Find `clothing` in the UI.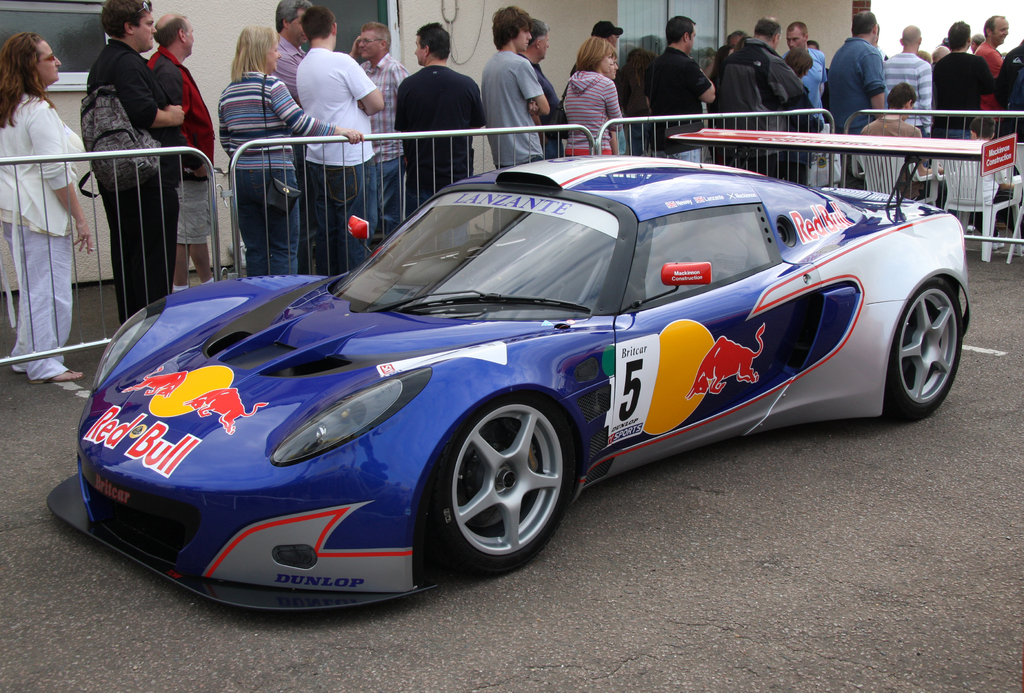
UI element at (858, 118, 941, 197).
